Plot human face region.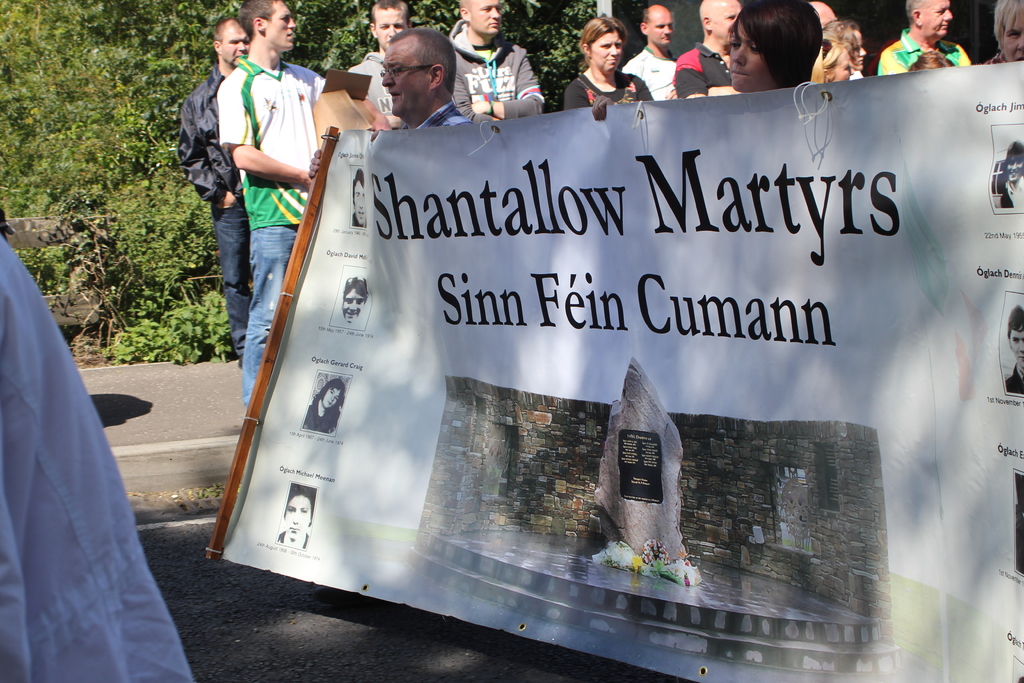
Plotted at 712, 4, 740, 38.
